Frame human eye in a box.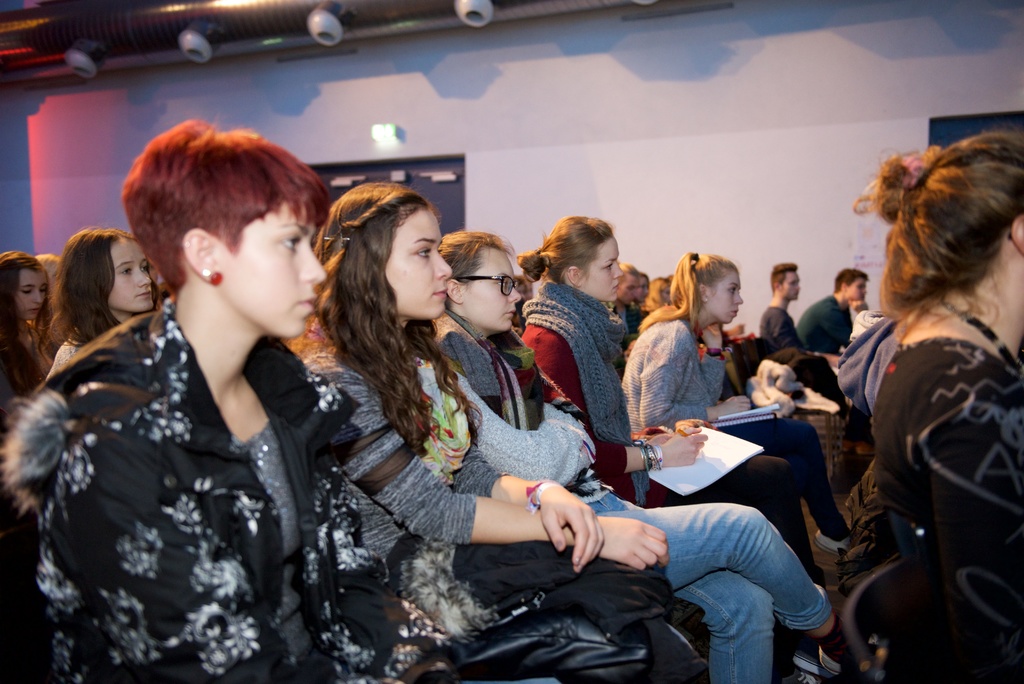
x1=602, y1=260, x2=614, y2=273.
